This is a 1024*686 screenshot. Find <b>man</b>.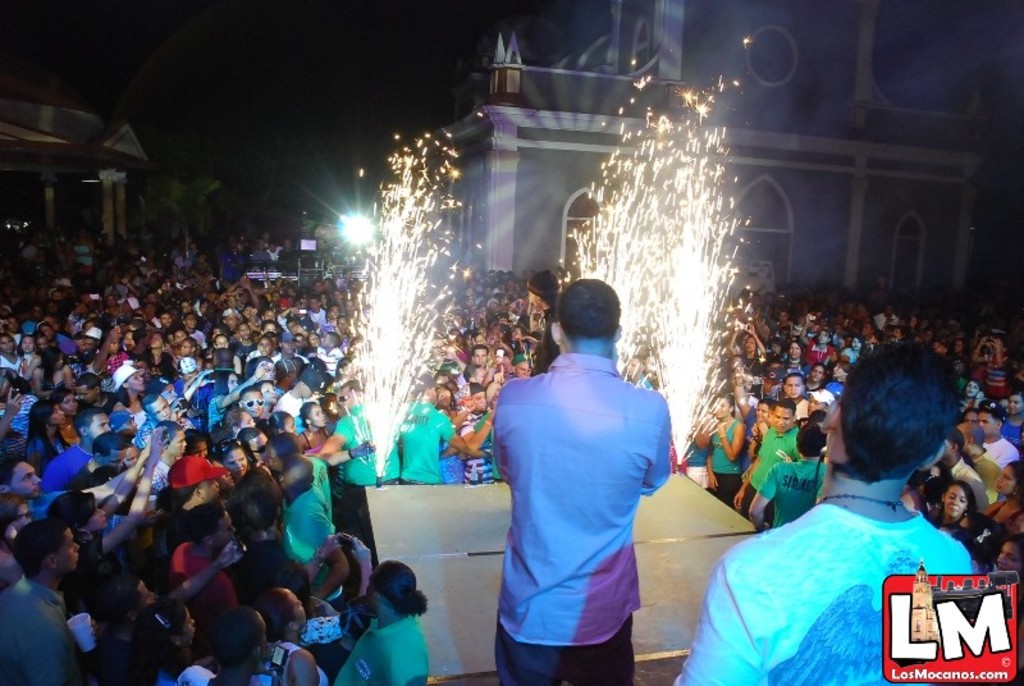
Bounding box: box(278, 451, 353, 612).
